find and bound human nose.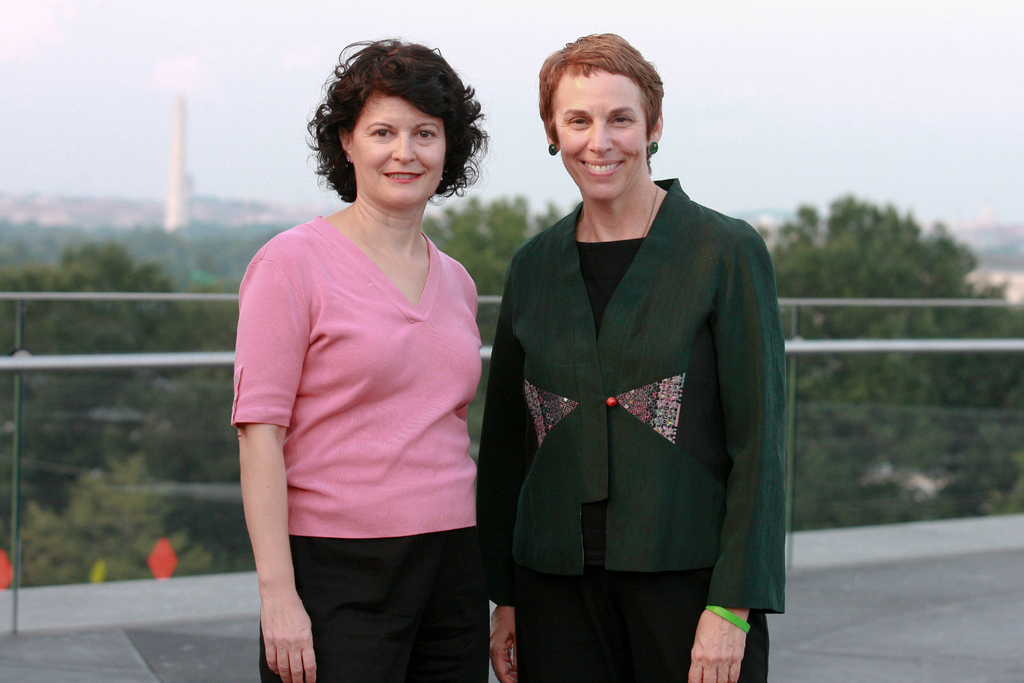
Bound: [586,122,614,158].
